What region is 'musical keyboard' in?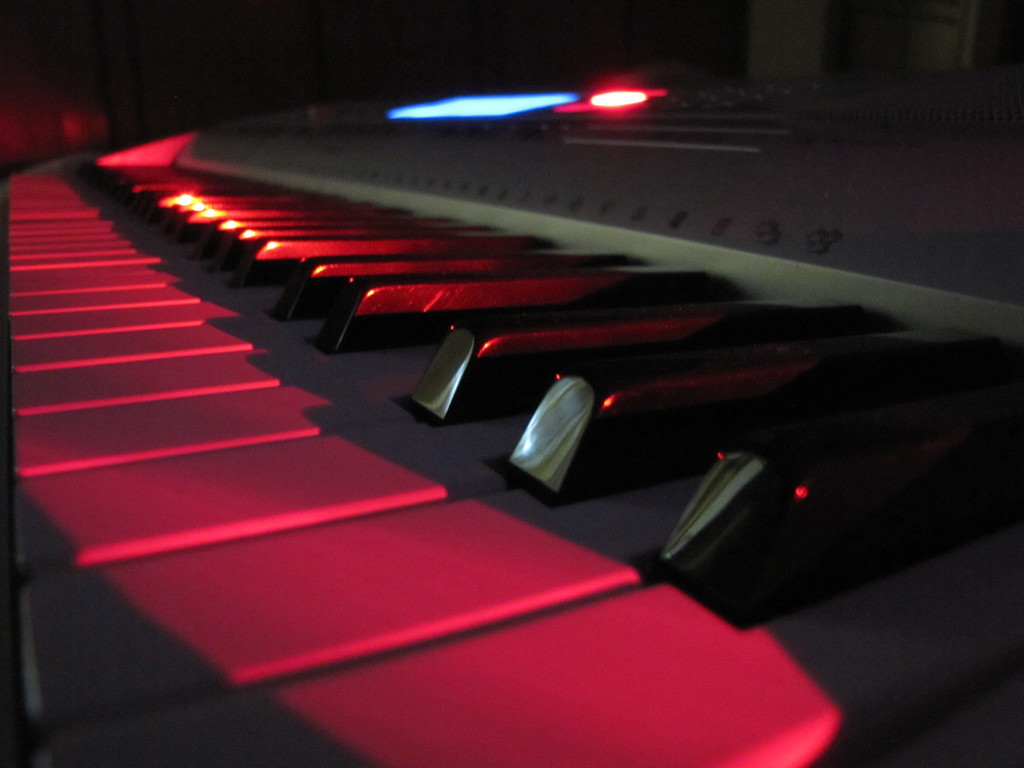
bbox=[11, 68, 952, 740].
